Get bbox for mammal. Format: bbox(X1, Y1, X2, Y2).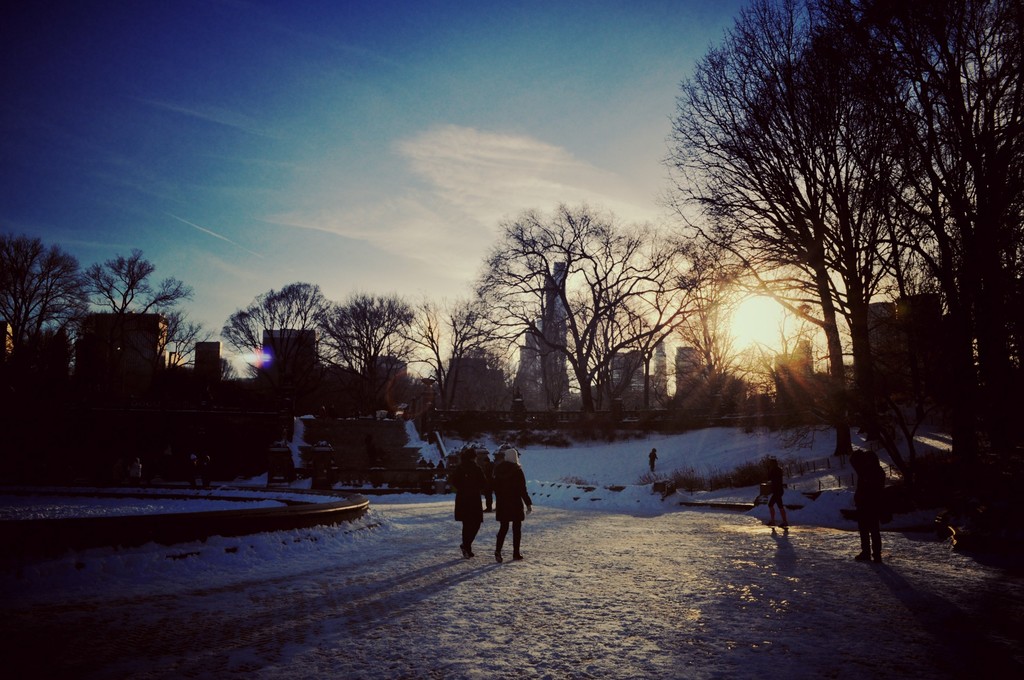
bbox(189, 454, 196, 480).
